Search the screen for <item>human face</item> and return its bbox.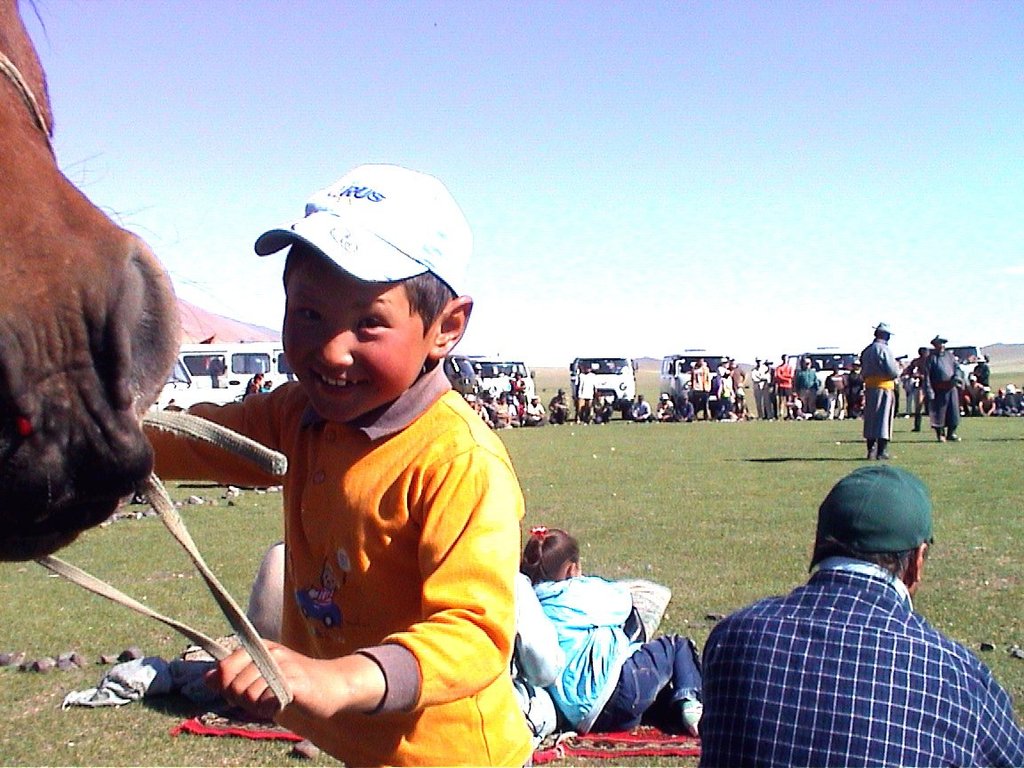
Found: bbox=[276, 248, 429, 429].
